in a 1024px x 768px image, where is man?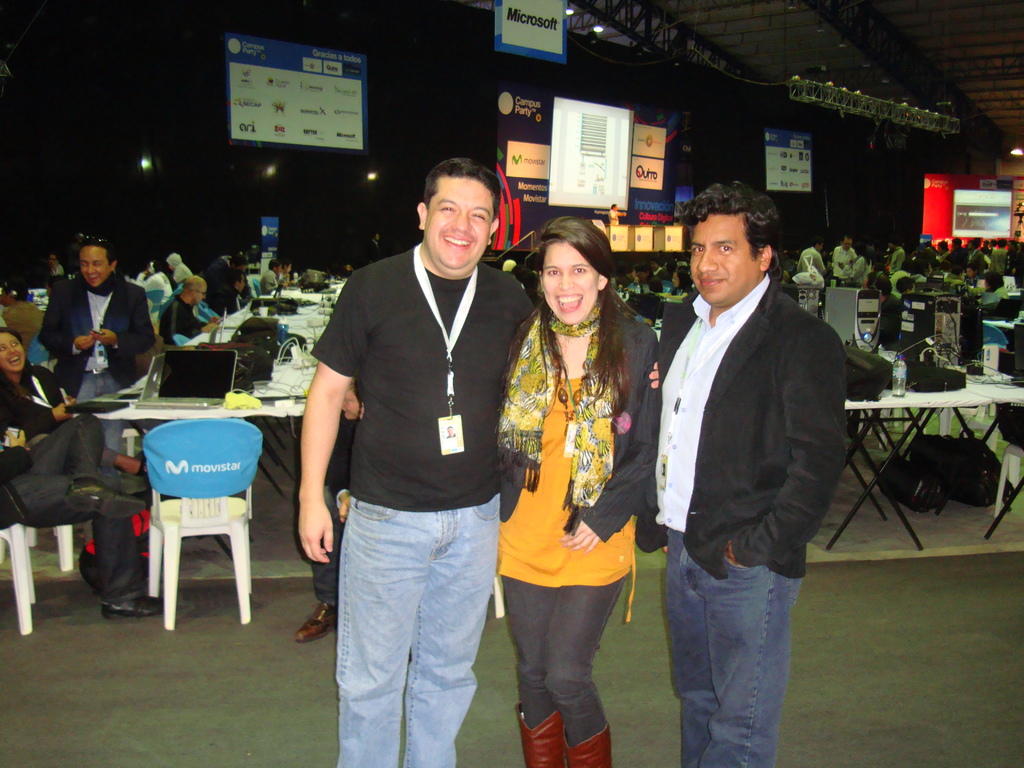
rect(634, 191, 844, 767).
